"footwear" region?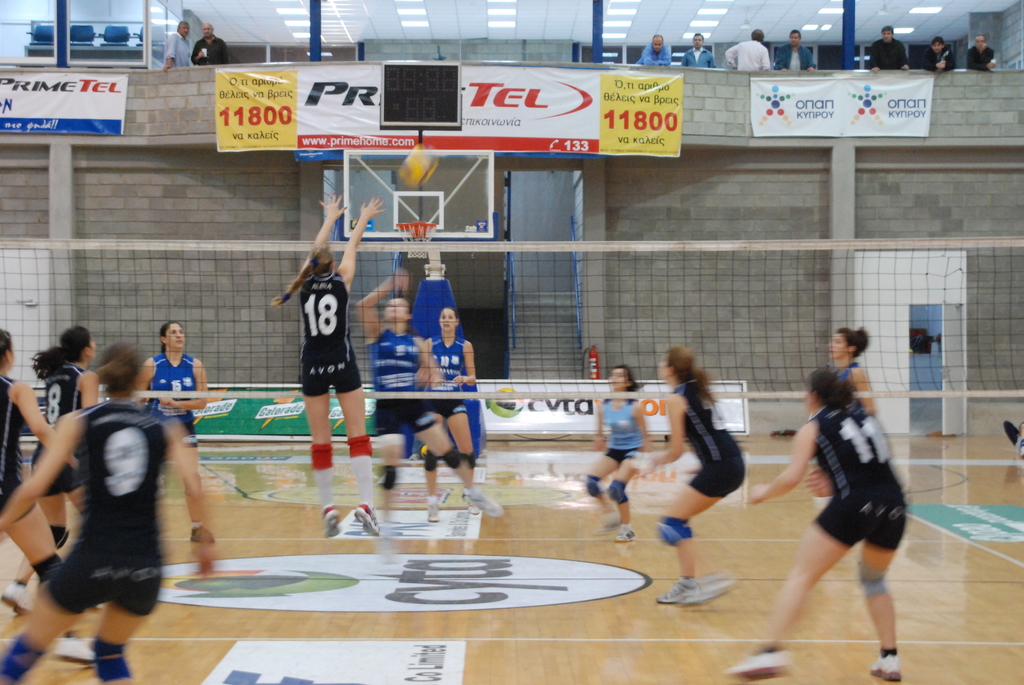
bbox=[385, 462, 397, 489]
